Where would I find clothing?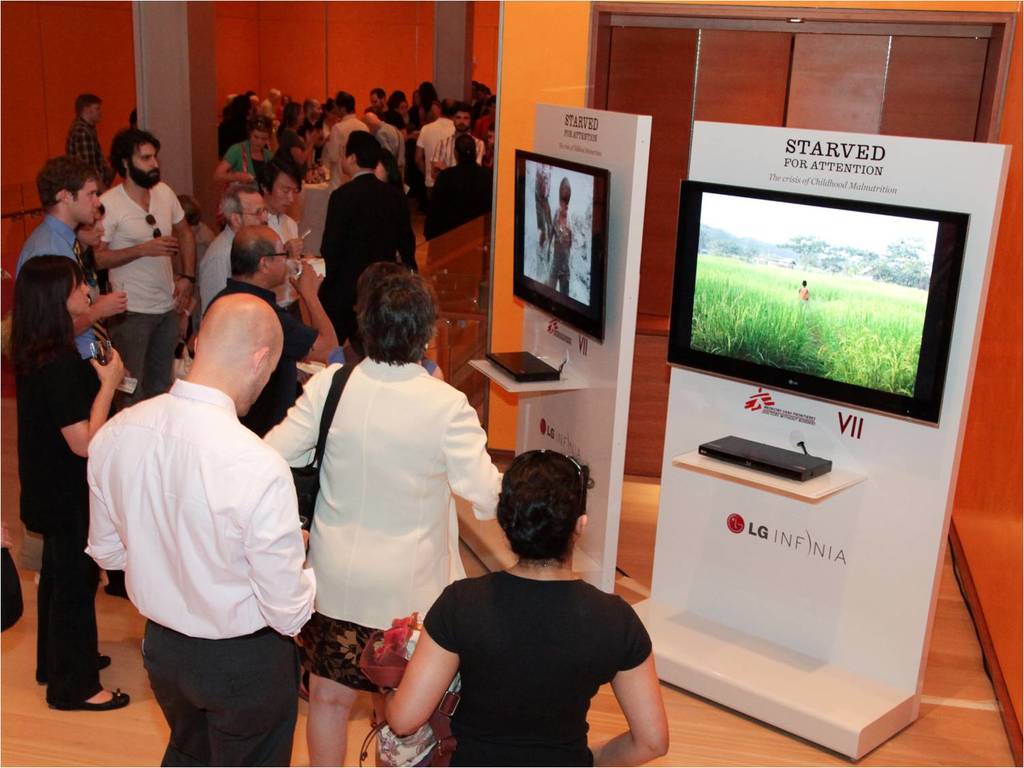
At [left=423, top=102, right=441, bottom=122].
